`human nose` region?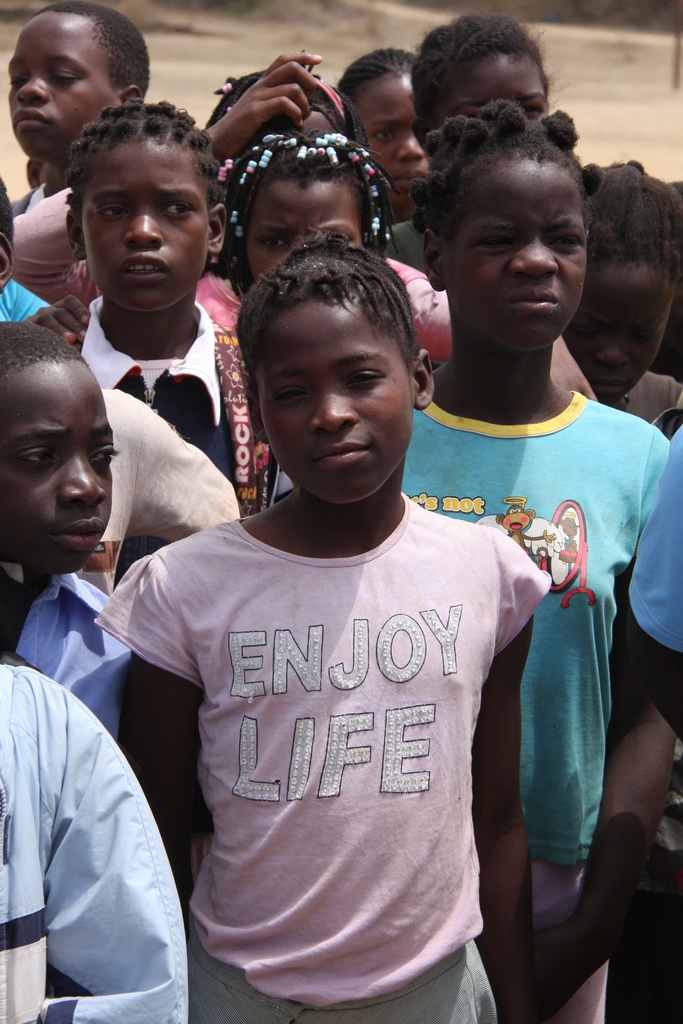
308 373 358 435
